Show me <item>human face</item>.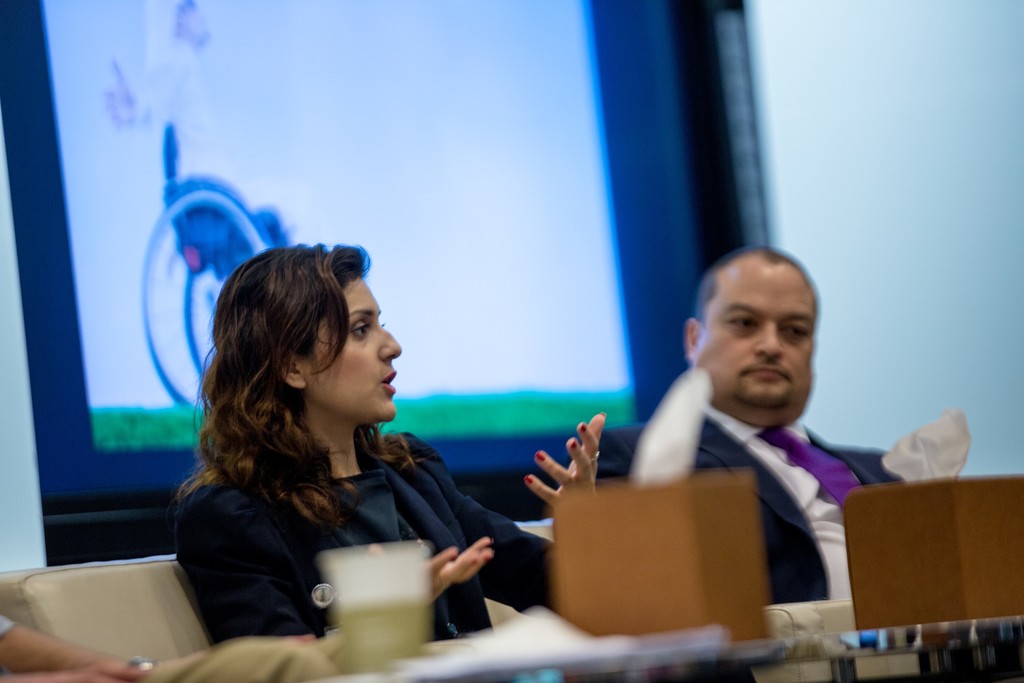
<item>human face</item> is here: 695 263 822 407.
